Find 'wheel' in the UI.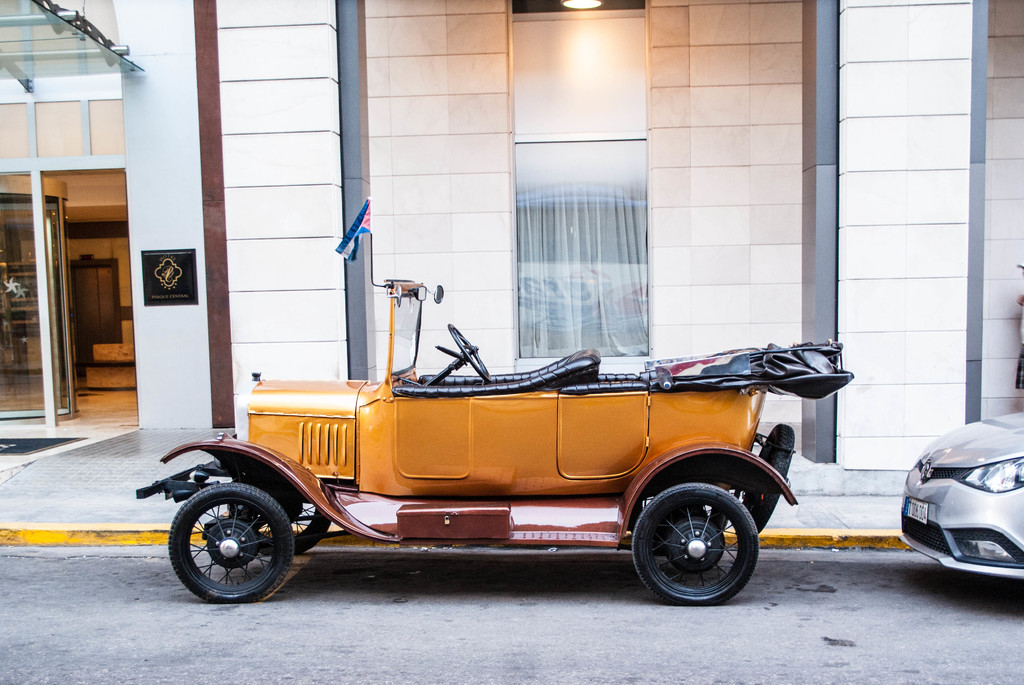
UI element at (x1=739, y1=422, x2=796, y2=531).
